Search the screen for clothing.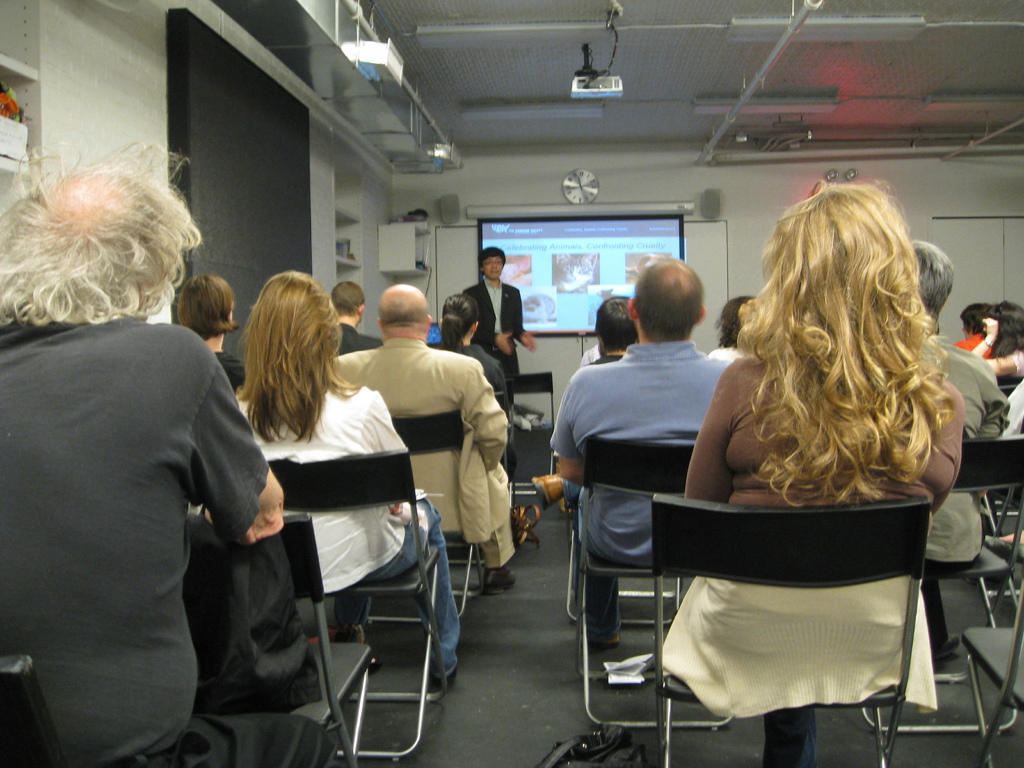
Found at [x1=209, y1=352, x2=250, y2=393].
